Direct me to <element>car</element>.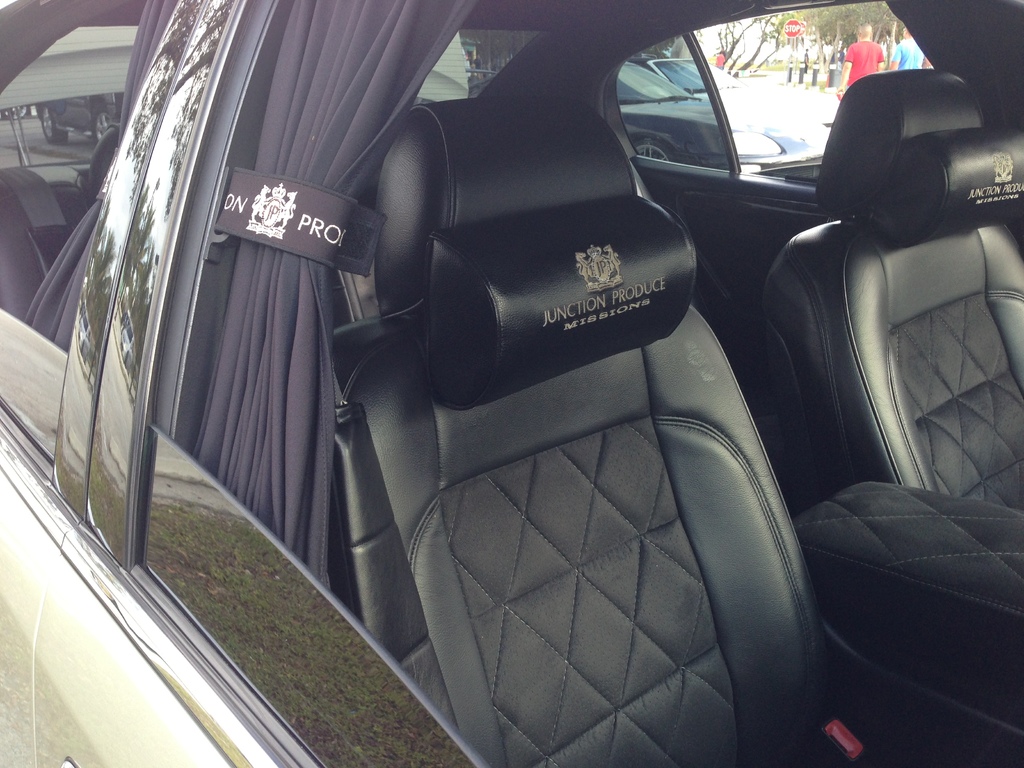
Direction: bbox=[649, 60, 838, 129].
